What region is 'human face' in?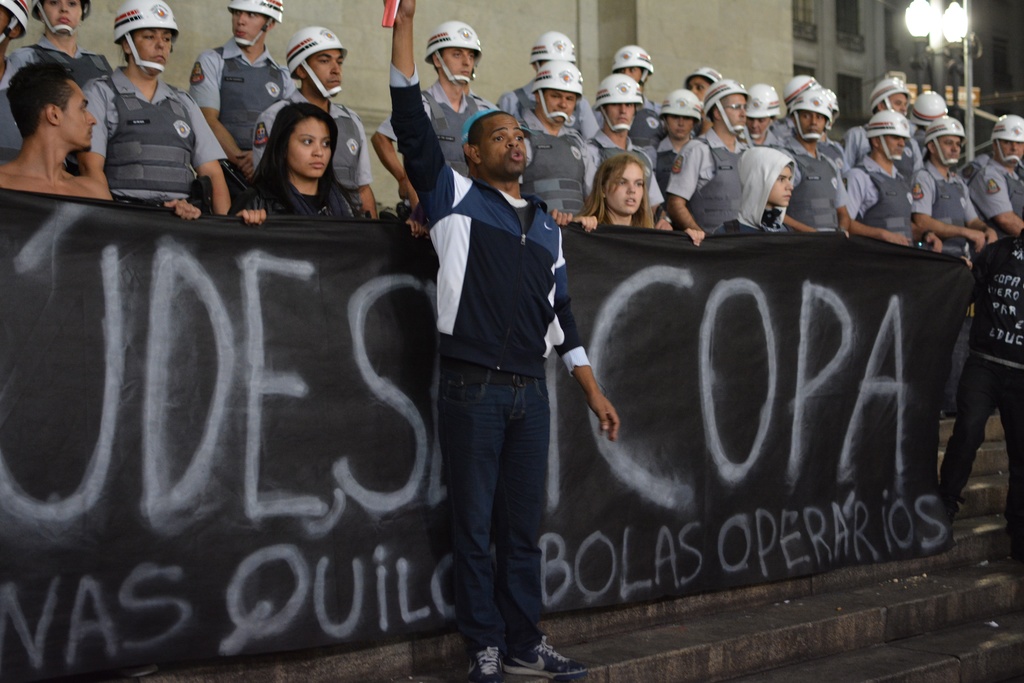
42:0:83:31.
